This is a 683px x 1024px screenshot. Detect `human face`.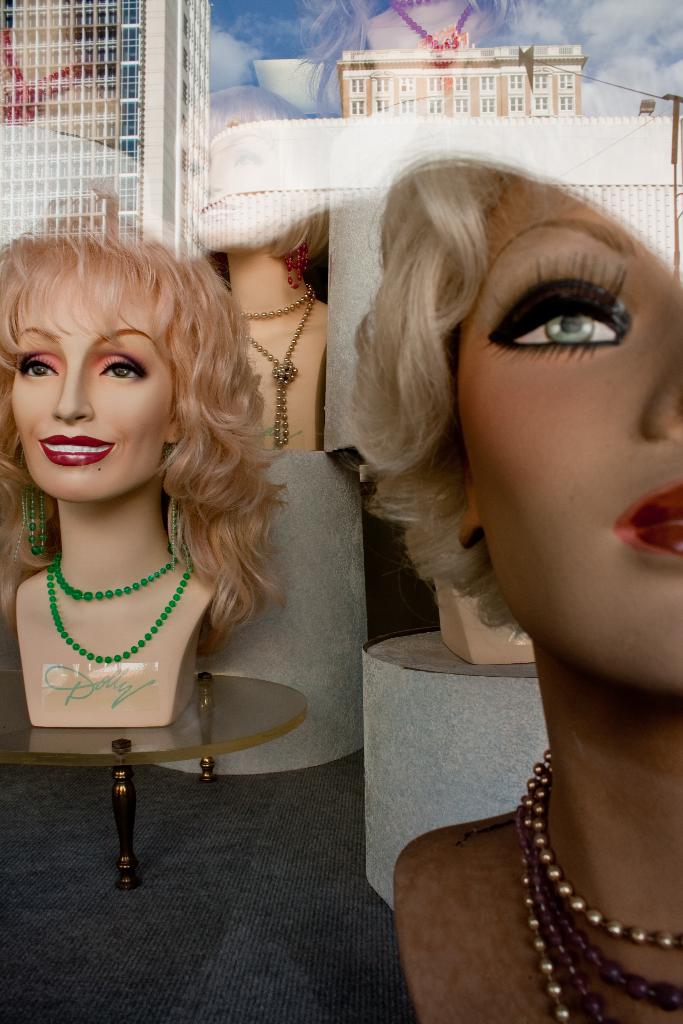
x1=460 y1=188 x2=682 y2=692.
